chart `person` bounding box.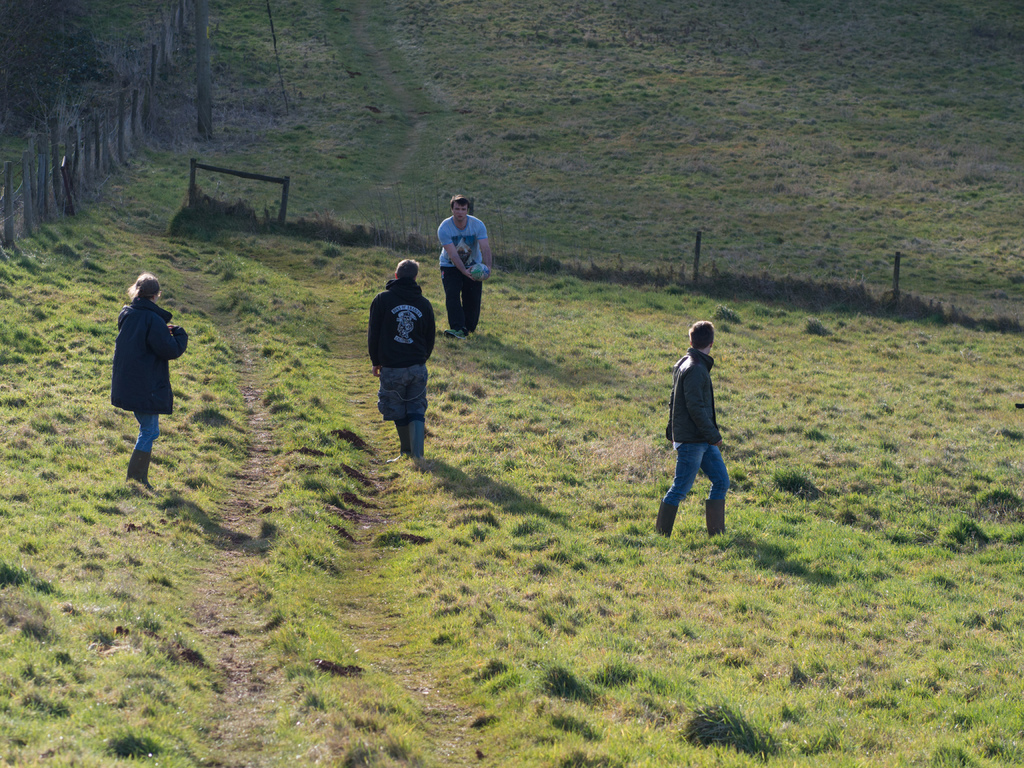
Charted: crop(370, 257, 440, 458).
